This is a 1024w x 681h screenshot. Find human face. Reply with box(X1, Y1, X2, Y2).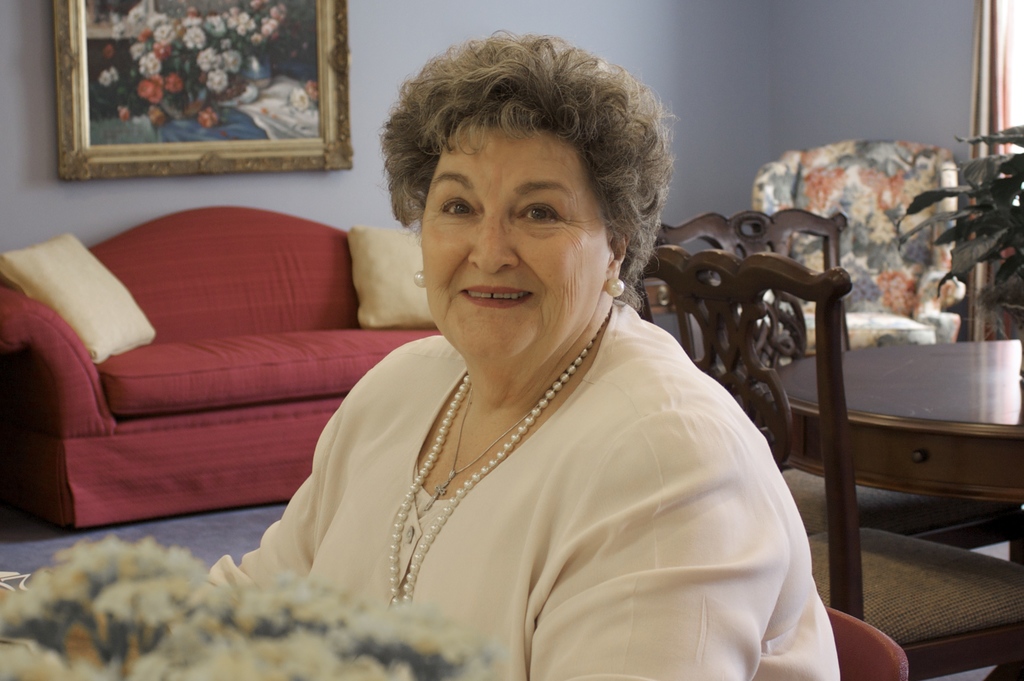
box(424, 131, 609, 362).
